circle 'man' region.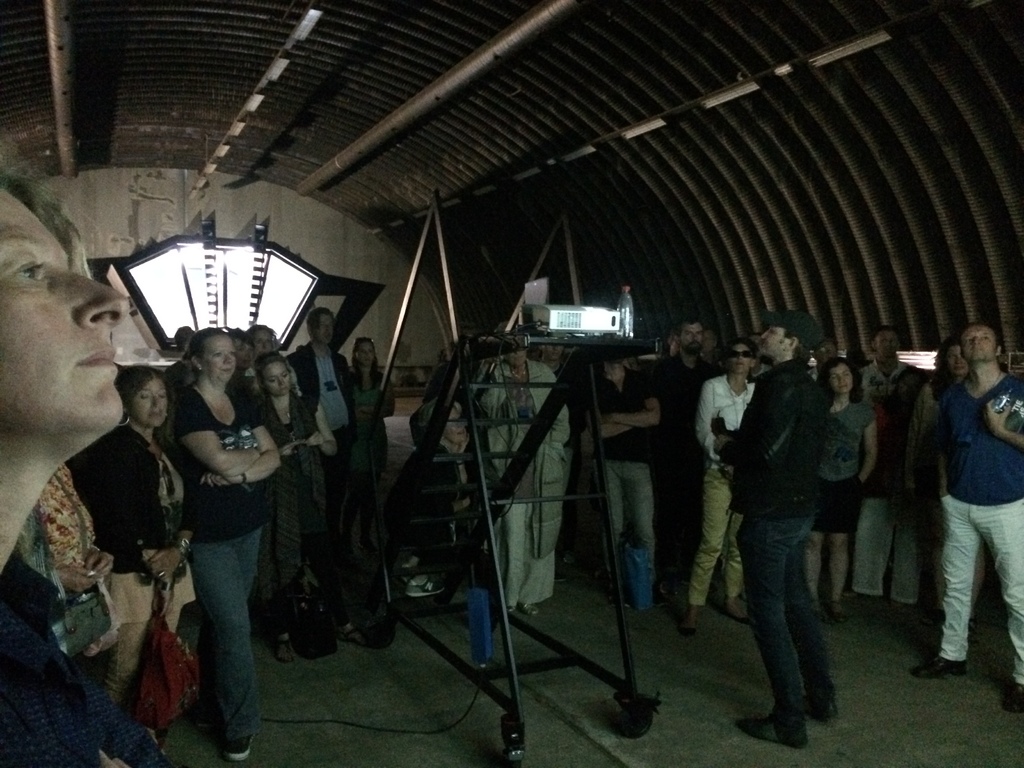
Region: Rect(691, 335, 761, 632).
